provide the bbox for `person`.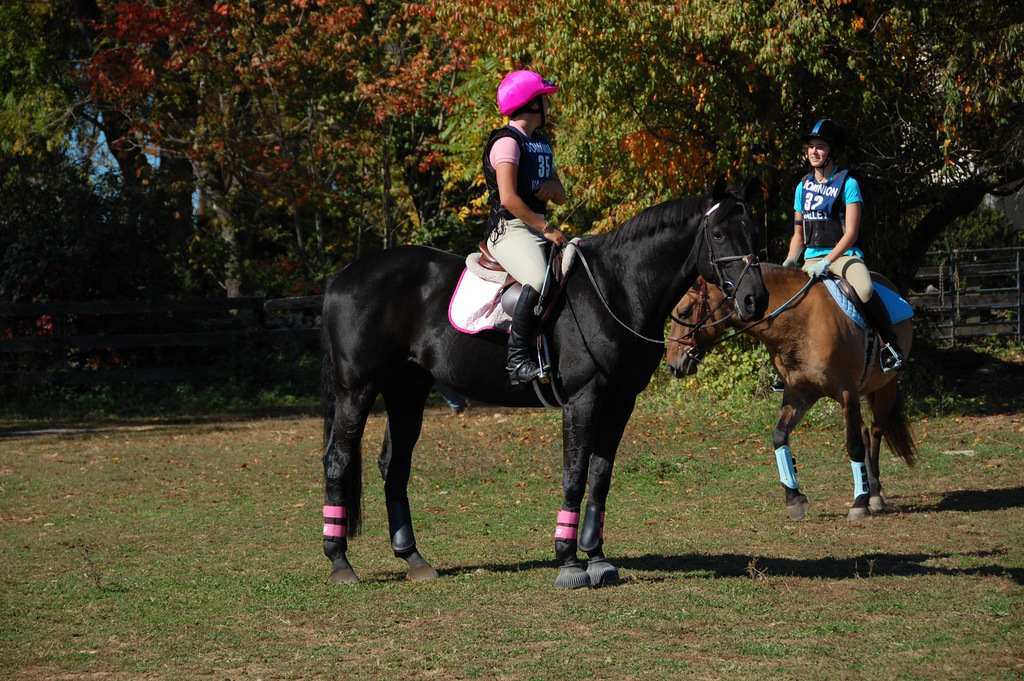
bbox=[794, 118, 906, 376].
